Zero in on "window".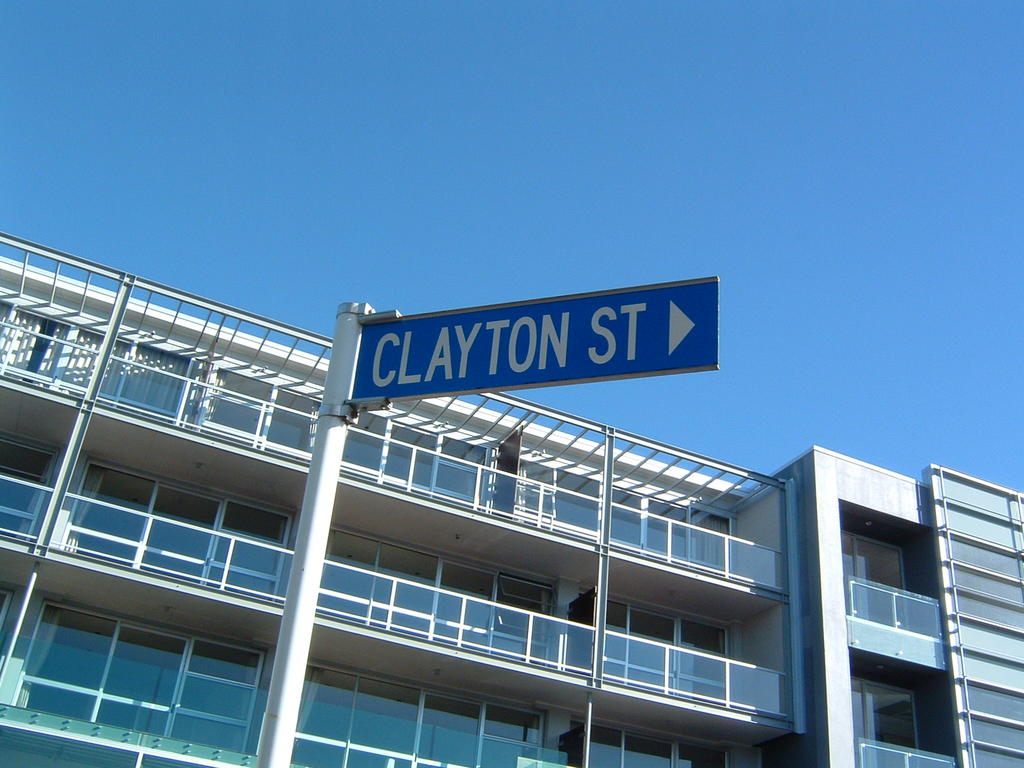
Zeroed in: 32:607:276:739.
